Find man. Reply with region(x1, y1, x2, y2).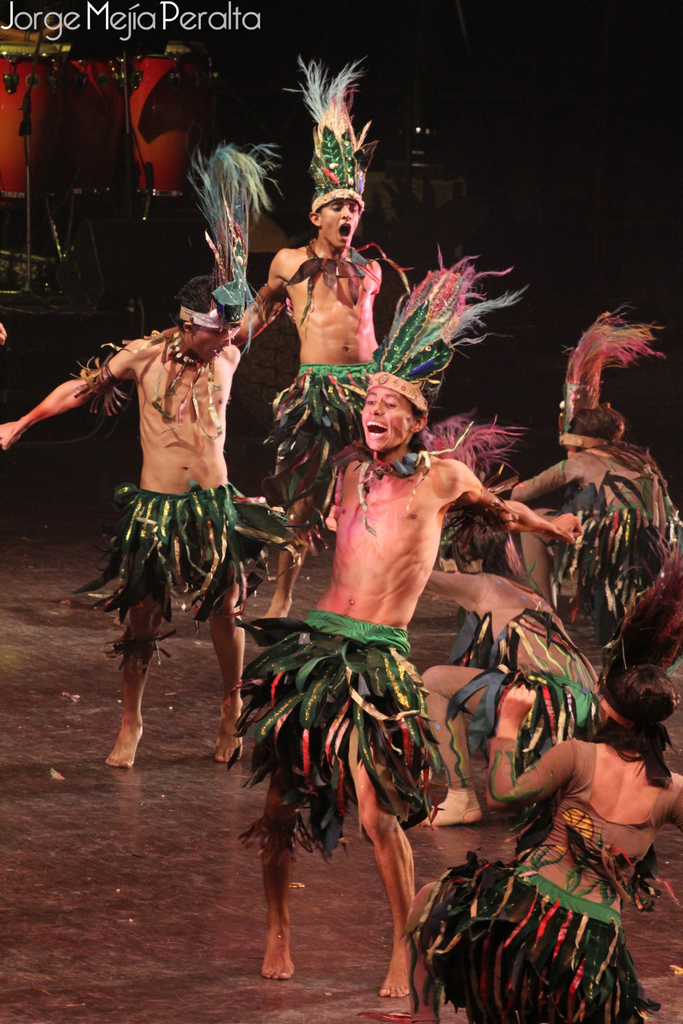
region(0, 272, 245, 765).
